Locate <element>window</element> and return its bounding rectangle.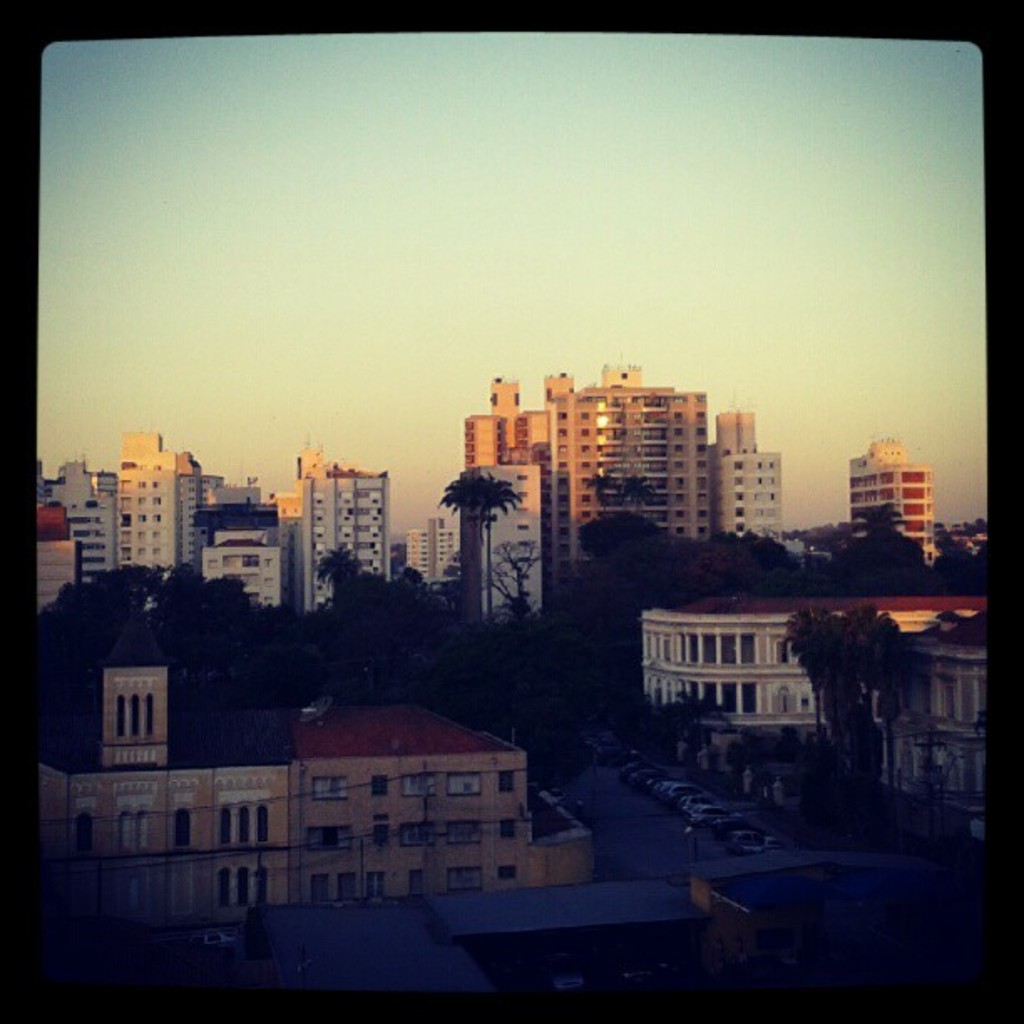
pyautogui.locateOnScreen(214, 803, 233, 863).
